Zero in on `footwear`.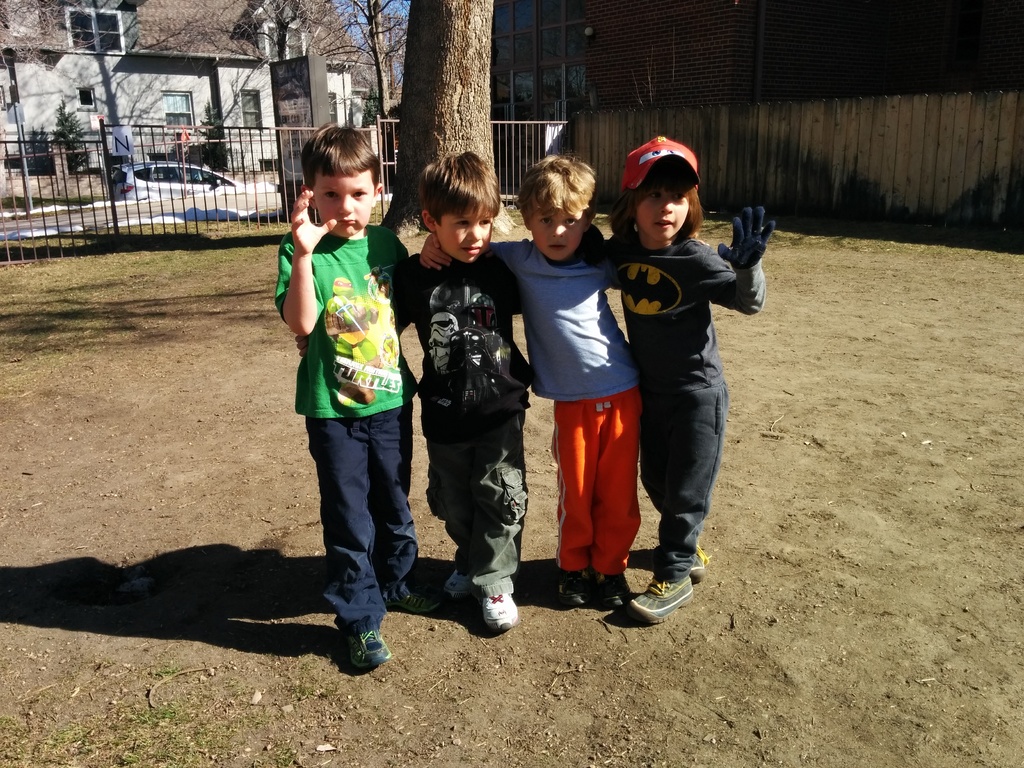
Zeroed in: [611, 545, 701, 625].
